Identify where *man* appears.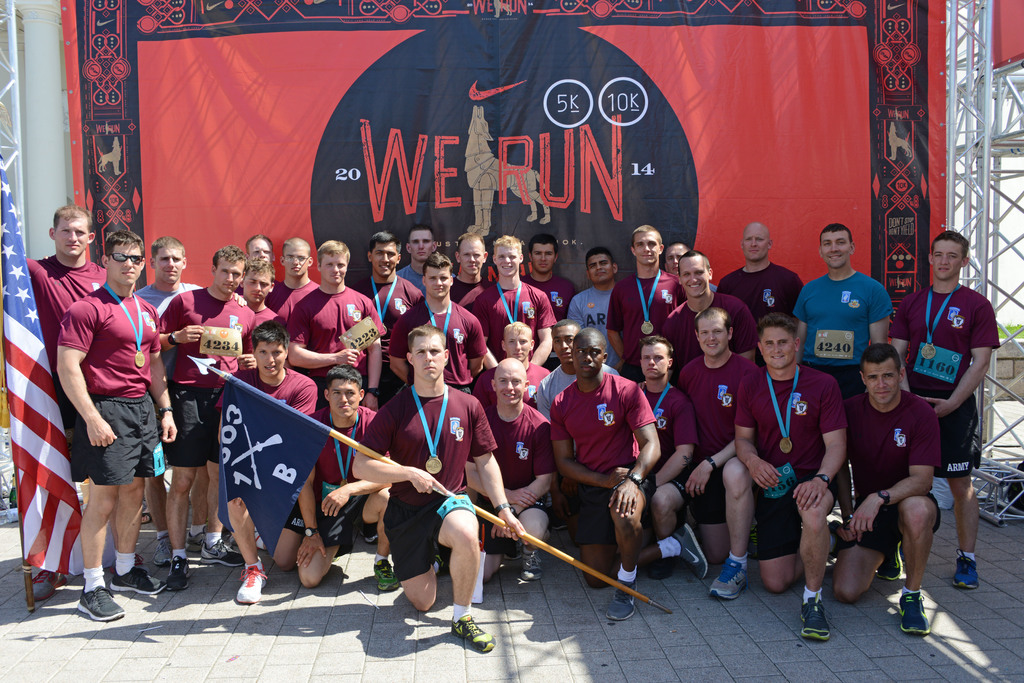
Appears at Rect(792, 223, 890, 410).
